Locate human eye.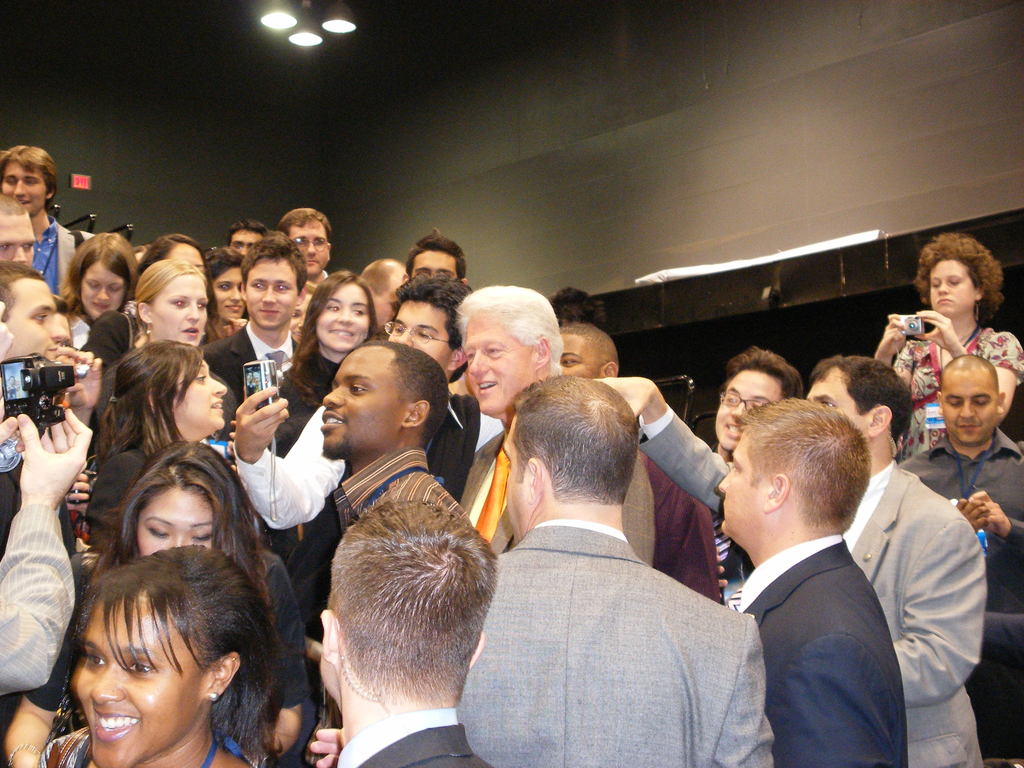
Bounding box: (931,282,939,287).
